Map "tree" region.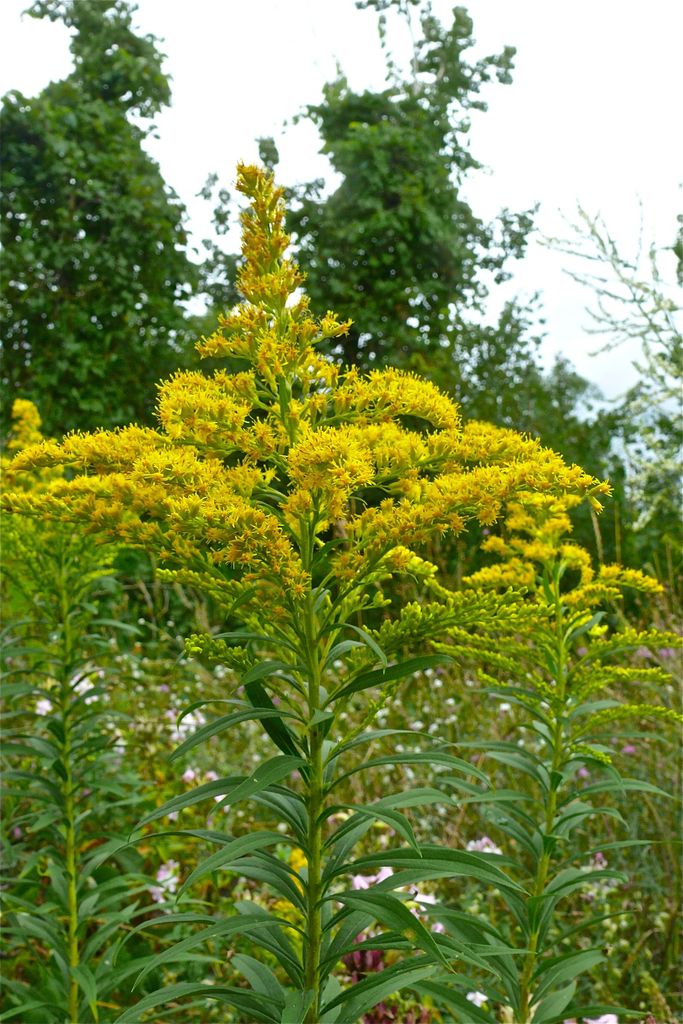
Mapped to l=243, t=0, r=521, b=368.
